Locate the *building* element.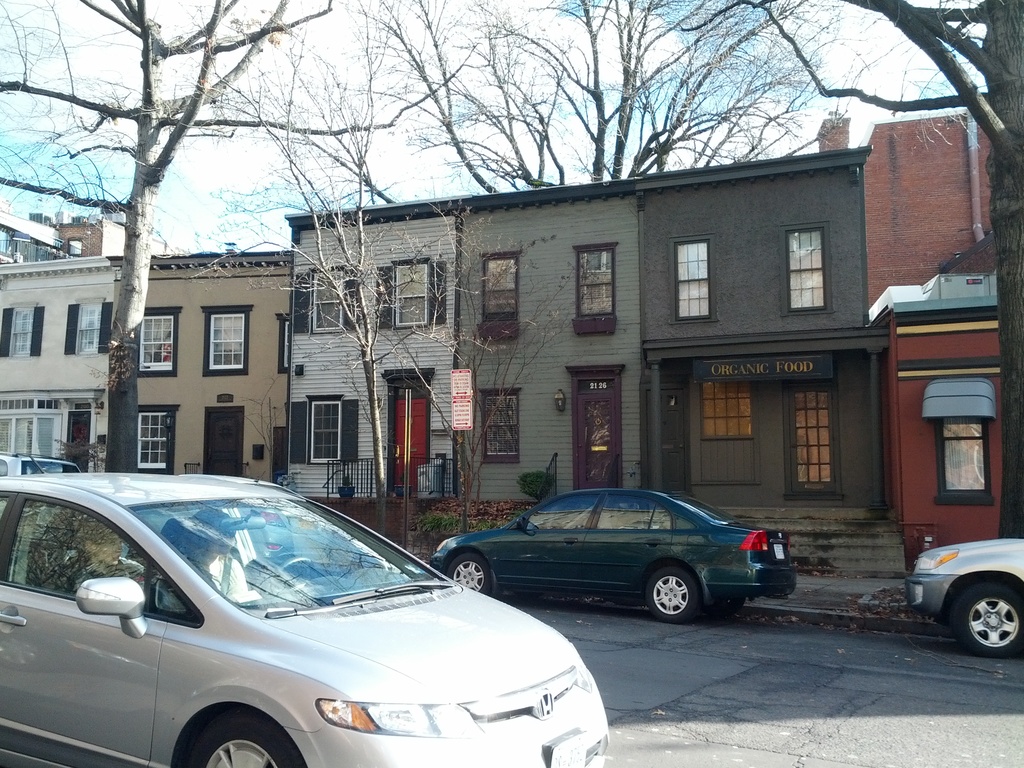
Element bbox: x1=812, y1=117, x2=1002, y2=569.
